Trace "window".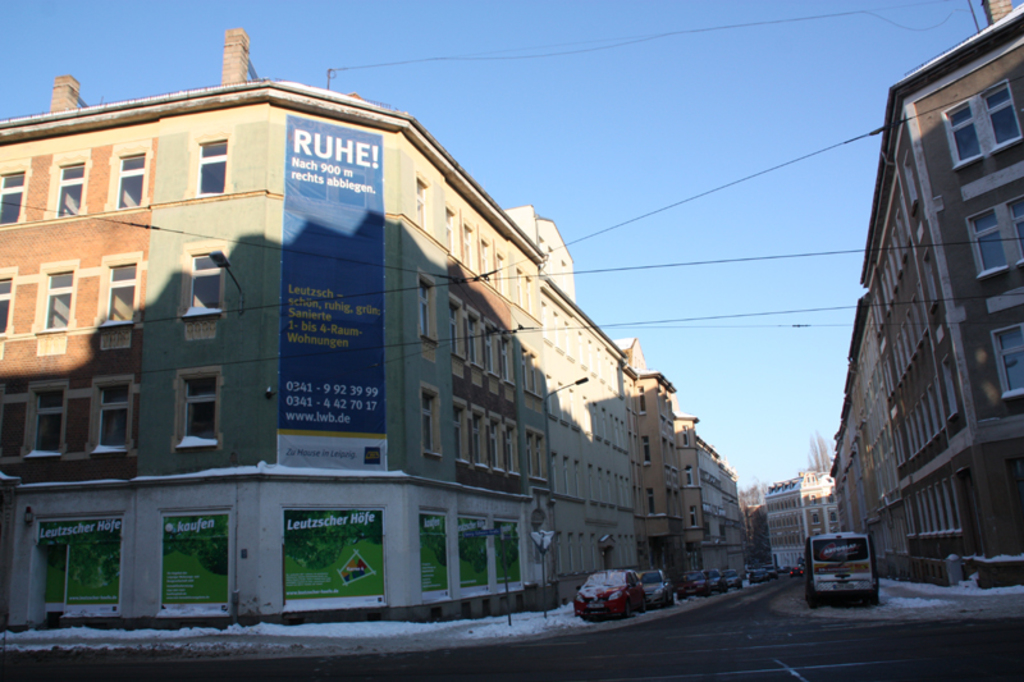
Traced to {"x1": 97, "y1": 262, "x2": 138, "y2": 329}.
